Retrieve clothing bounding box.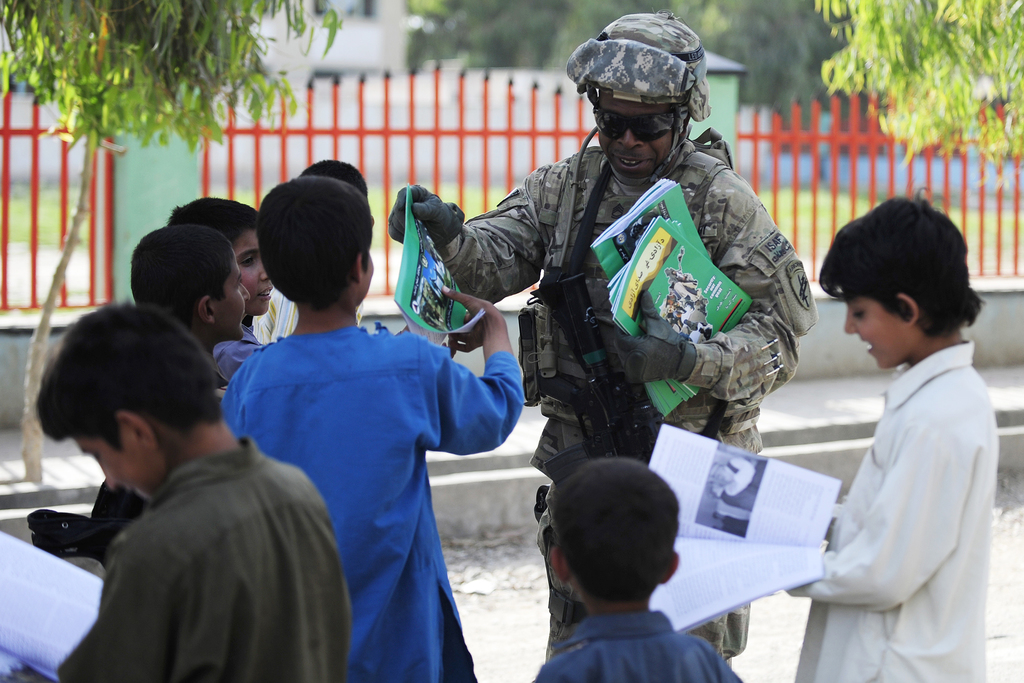
Bounding box: select_region(773, 338, 988, 682).
